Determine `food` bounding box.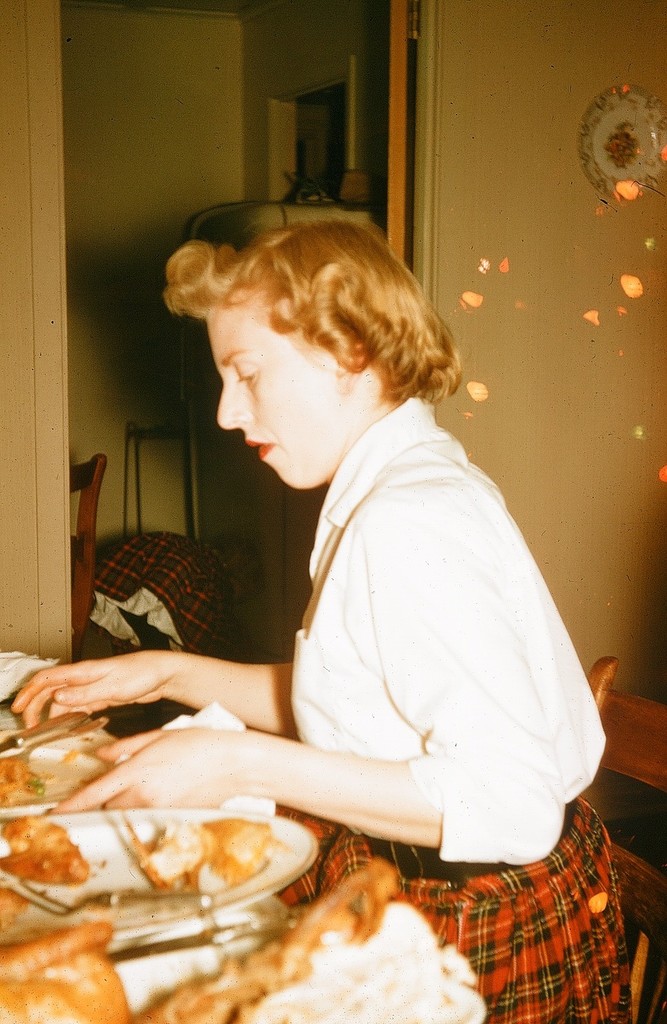
Determined: 0,808,91,932.
